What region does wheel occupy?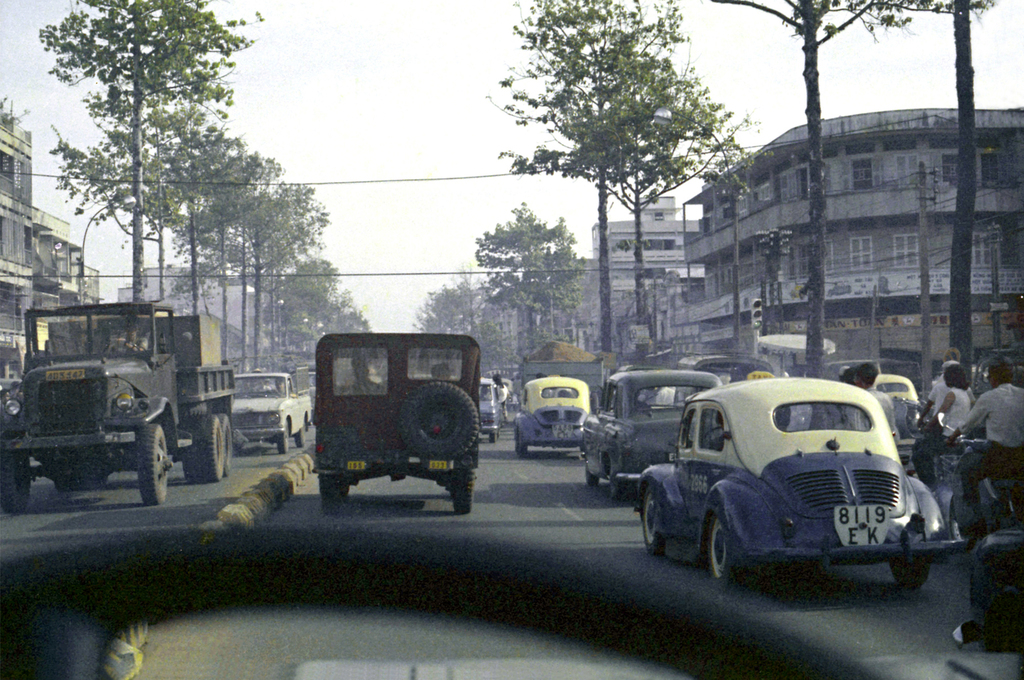
<bbox>140, 424, 169, 505</bbox>.
